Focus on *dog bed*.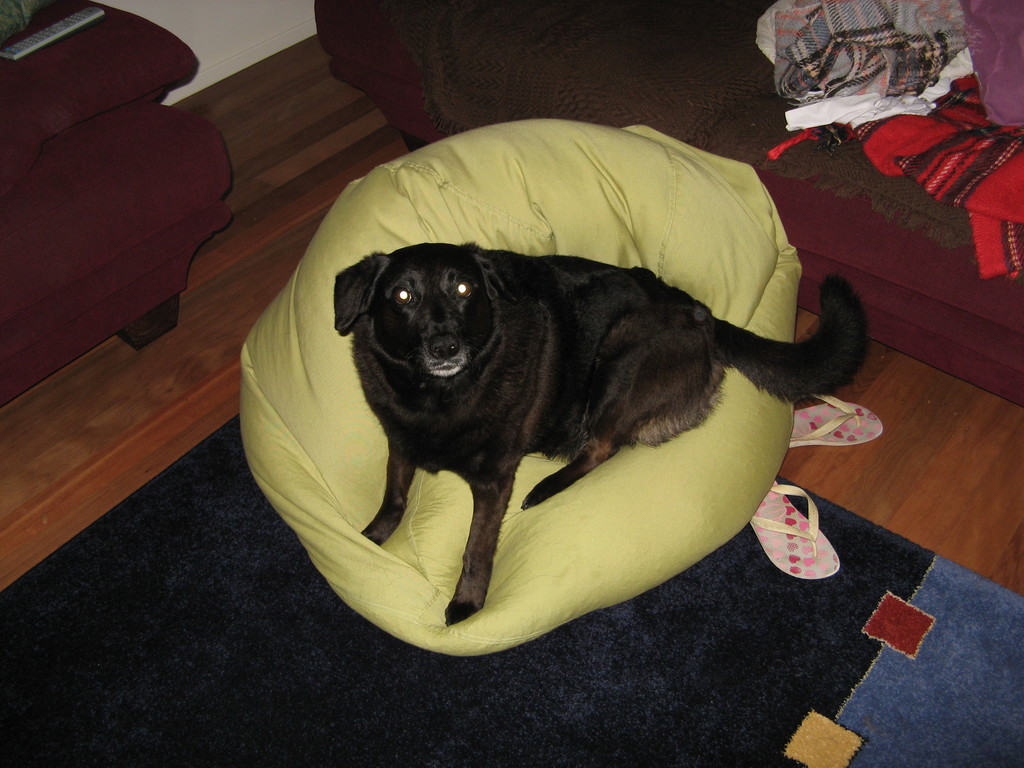
Focused at box=[239, 115, 803, 655].
